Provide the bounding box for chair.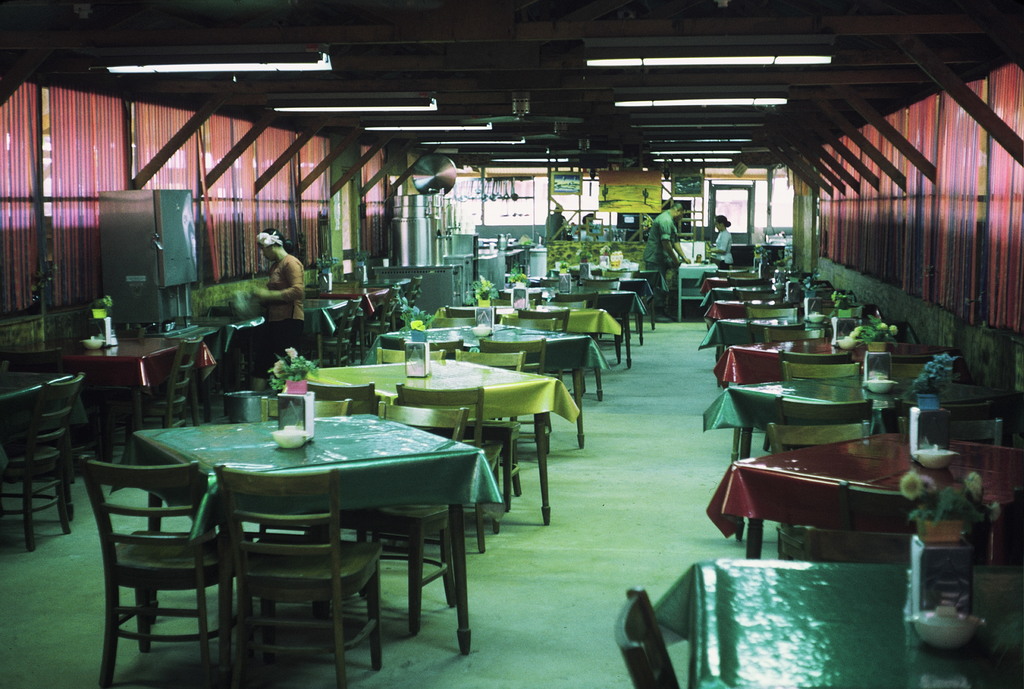
bbox=(881, 407, 1012, 450).
